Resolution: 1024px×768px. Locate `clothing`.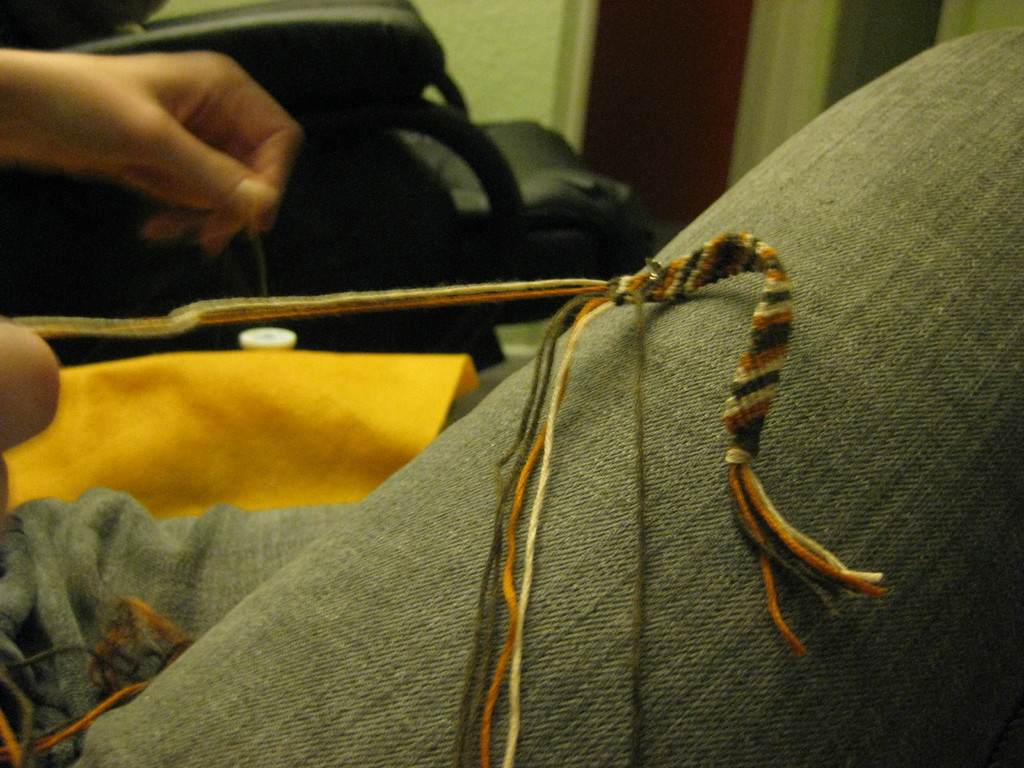
x1=0 y1=28 x2=1023 y2=767.
